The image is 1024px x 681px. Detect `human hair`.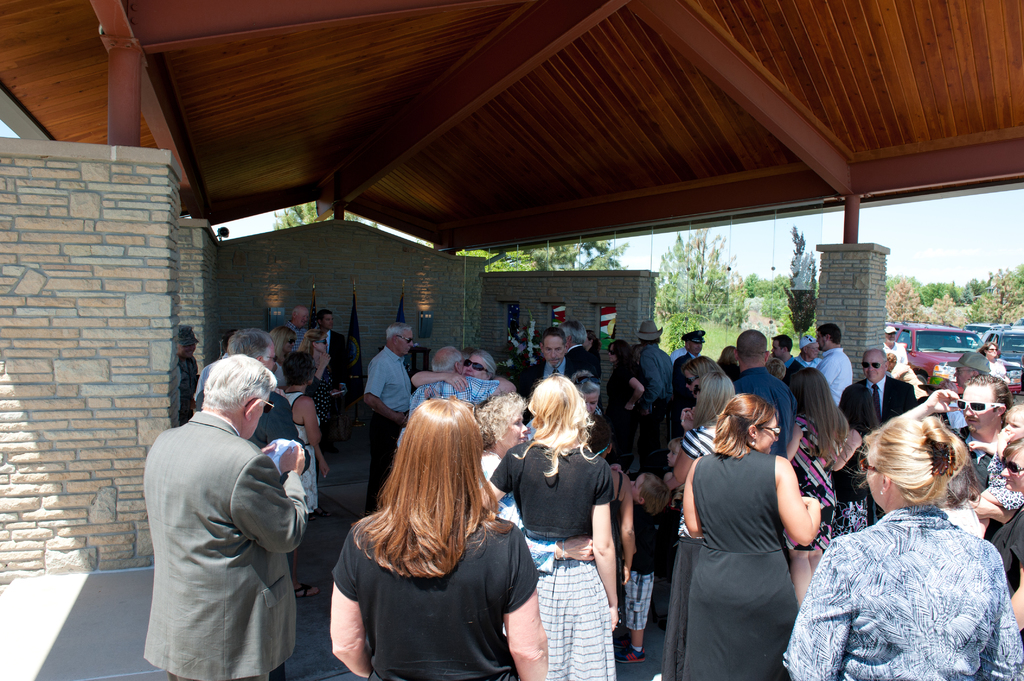
Detection: x1=960 y1=376 x2=1012 y2=429.
